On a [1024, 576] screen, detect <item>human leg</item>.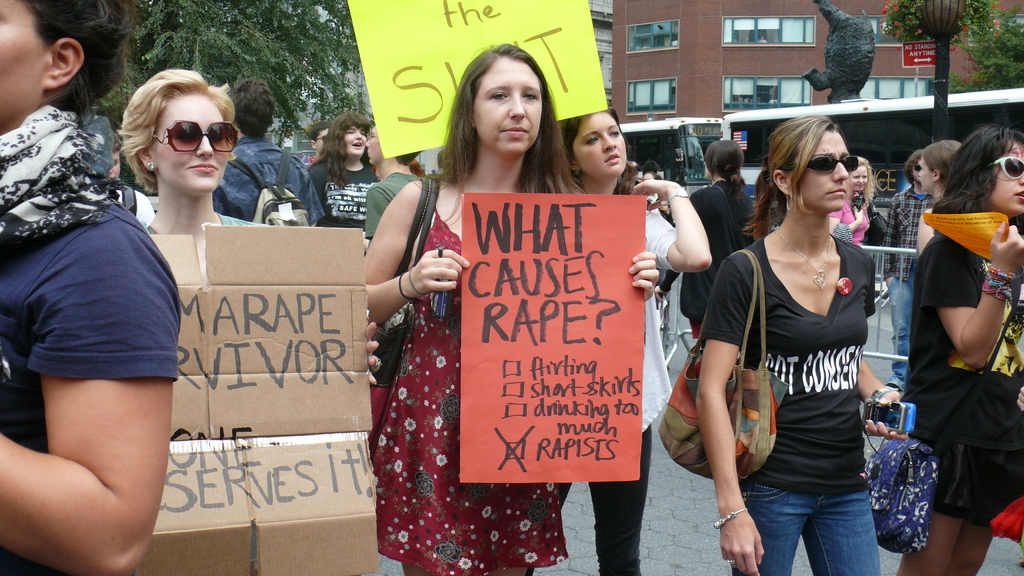
725/486/812/575.
